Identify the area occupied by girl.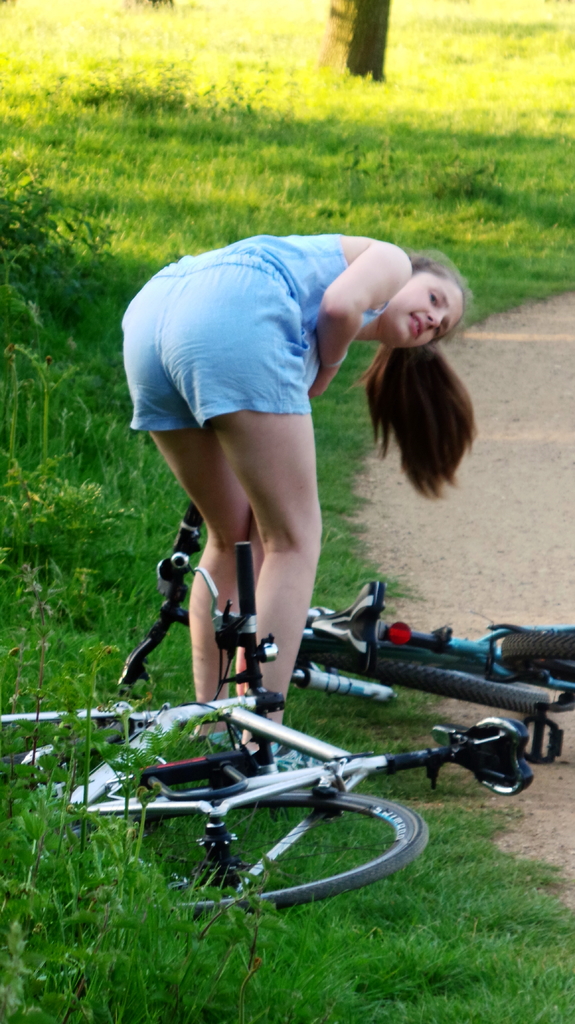
Area: [118,228,487,735].
